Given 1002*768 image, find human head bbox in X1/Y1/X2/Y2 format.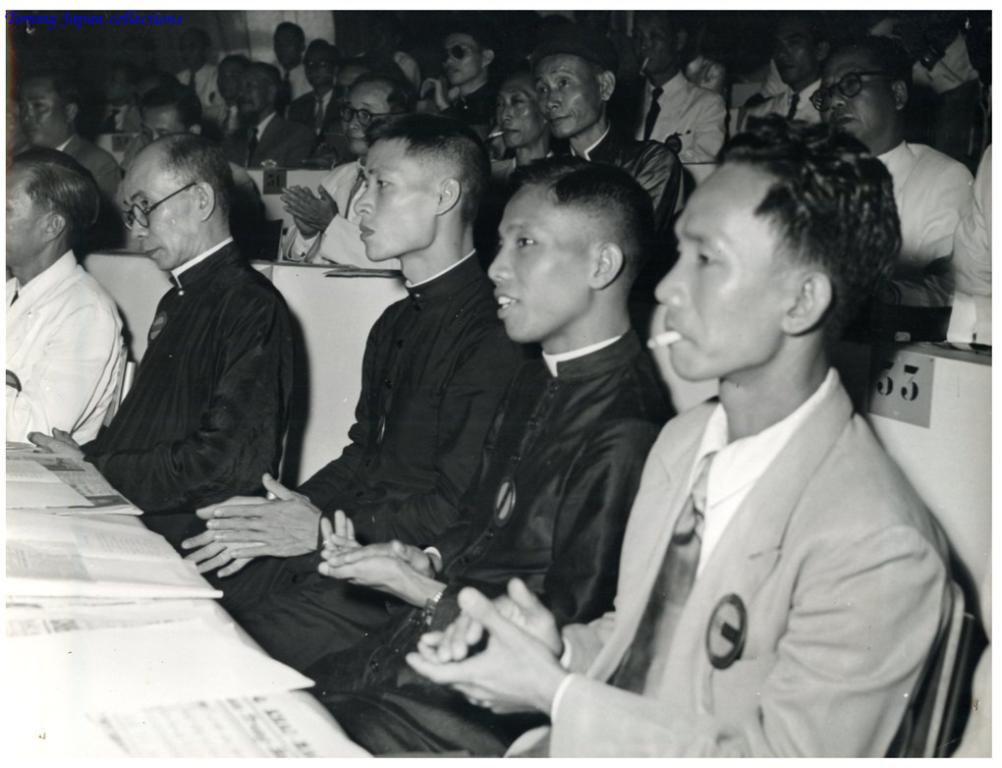
13/68/82/150.
